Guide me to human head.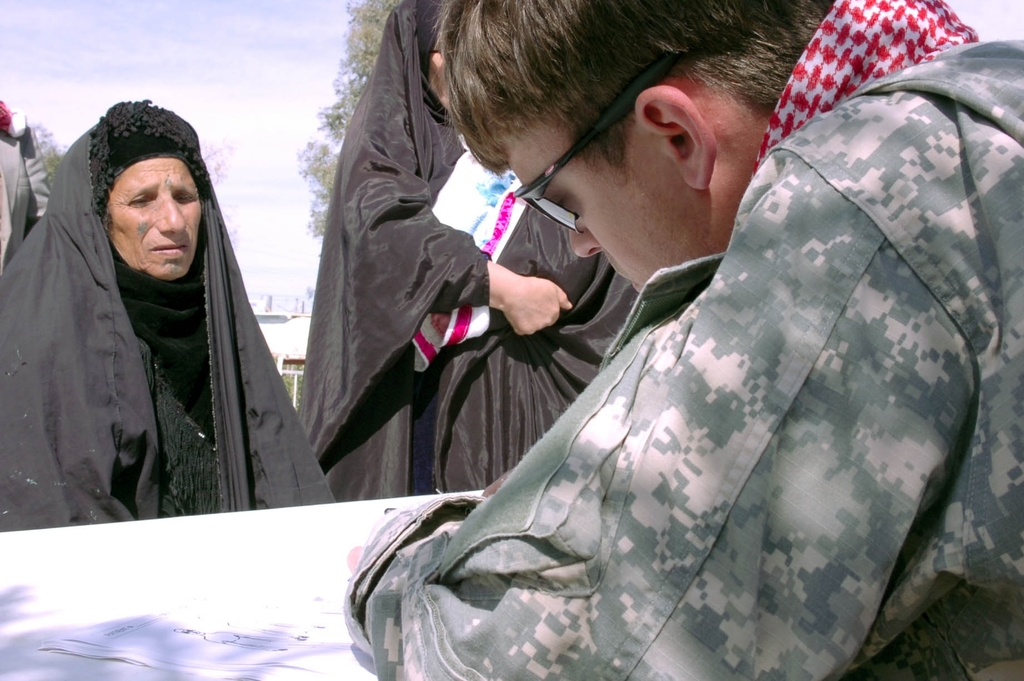
Guidance: rect(429, 0, 913, 298).
